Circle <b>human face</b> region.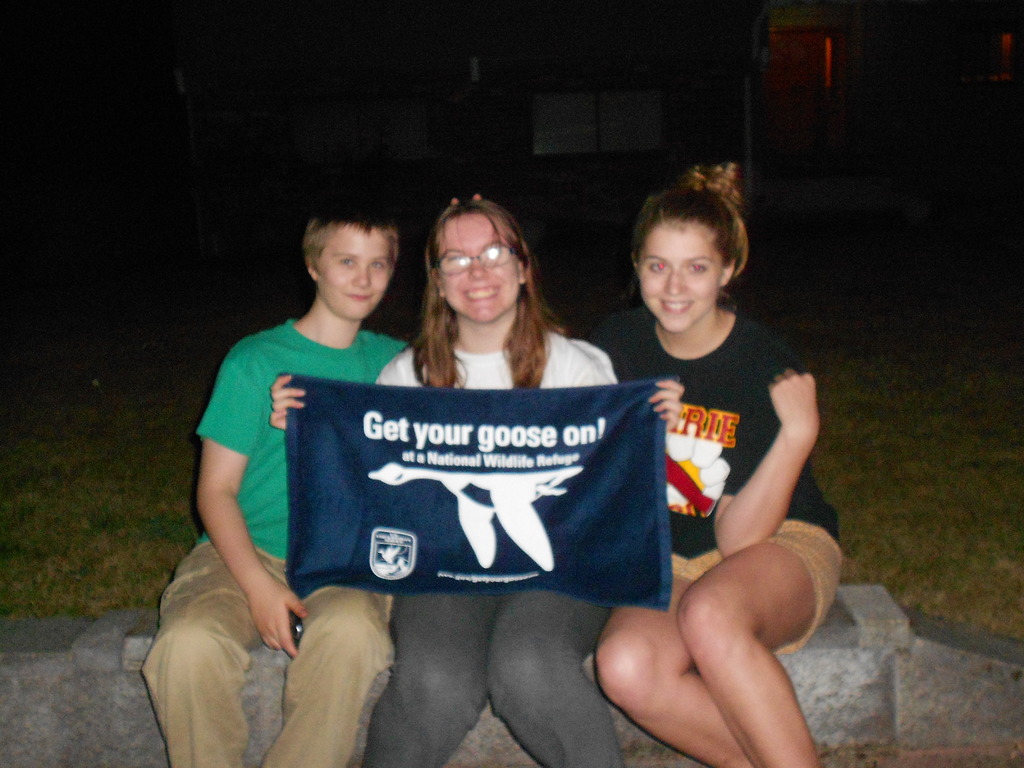
Region: [left=317, top=232, right=392, bottom=321].
